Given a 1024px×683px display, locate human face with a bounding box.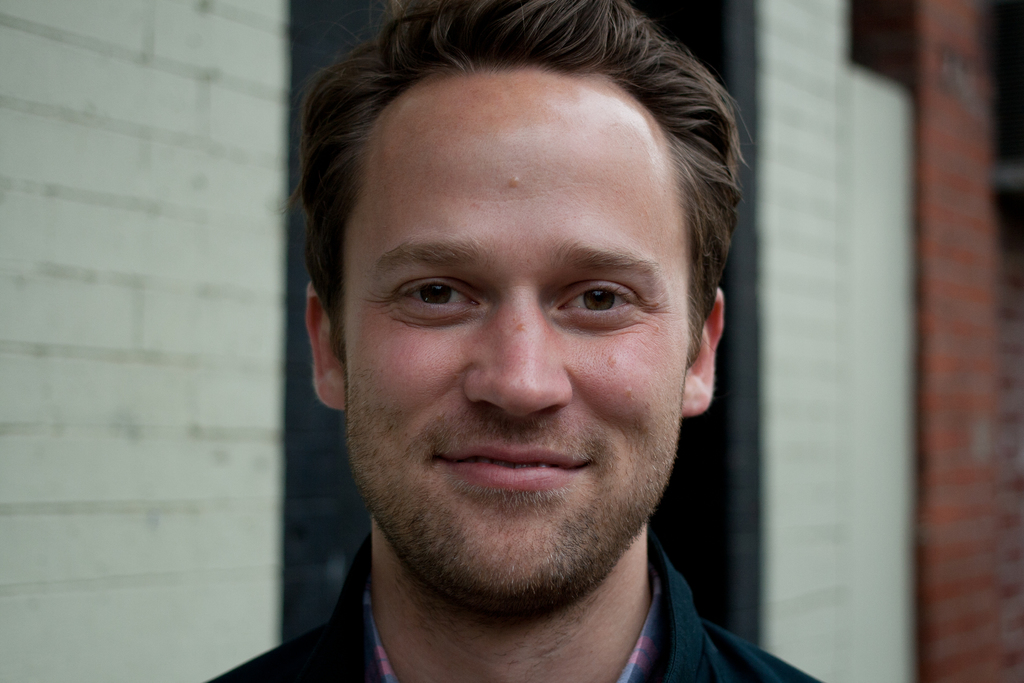
Located: 334/60/692/607.
